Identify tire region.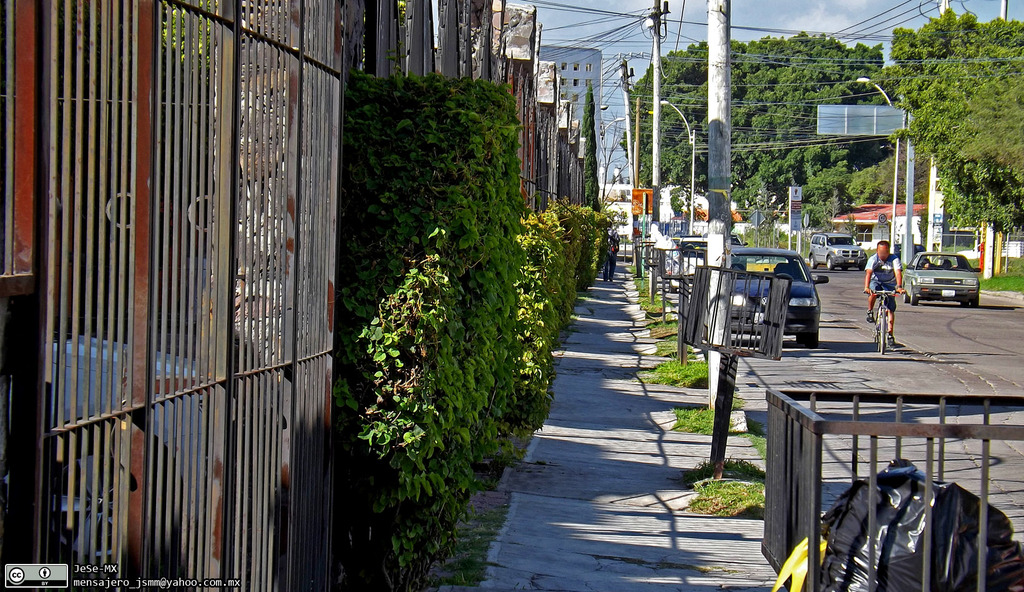
Region: Rect(876, 308, 891, 351).
